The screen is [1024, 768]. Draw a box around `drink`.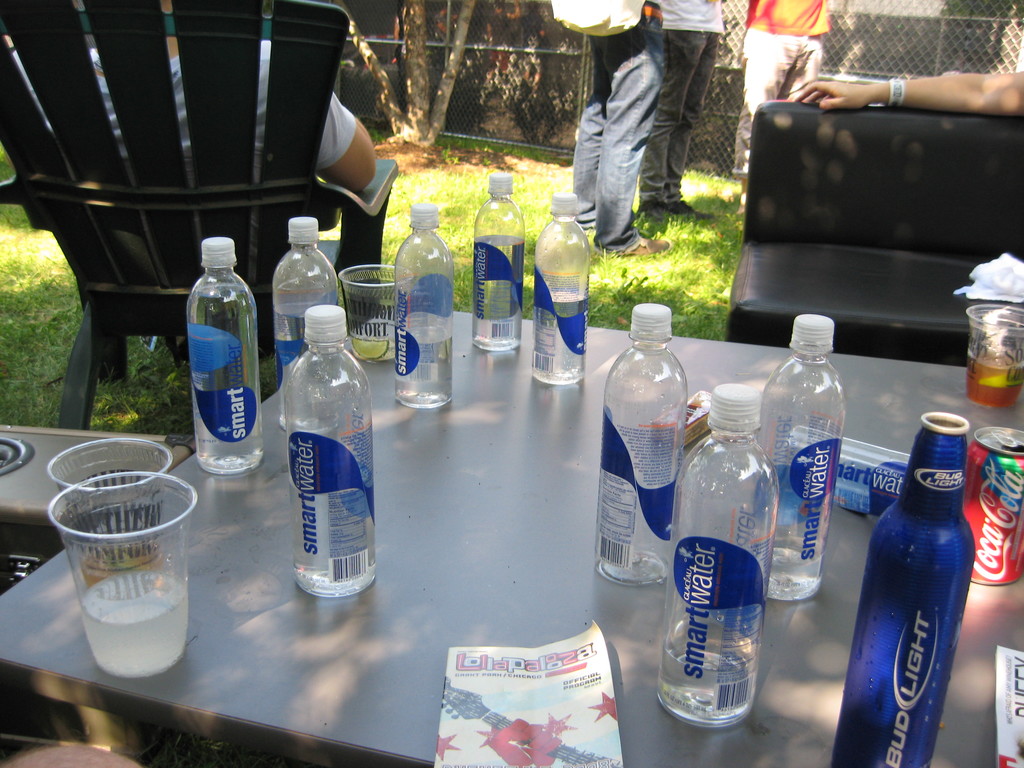
select_region(272, 215, 340, 429).
